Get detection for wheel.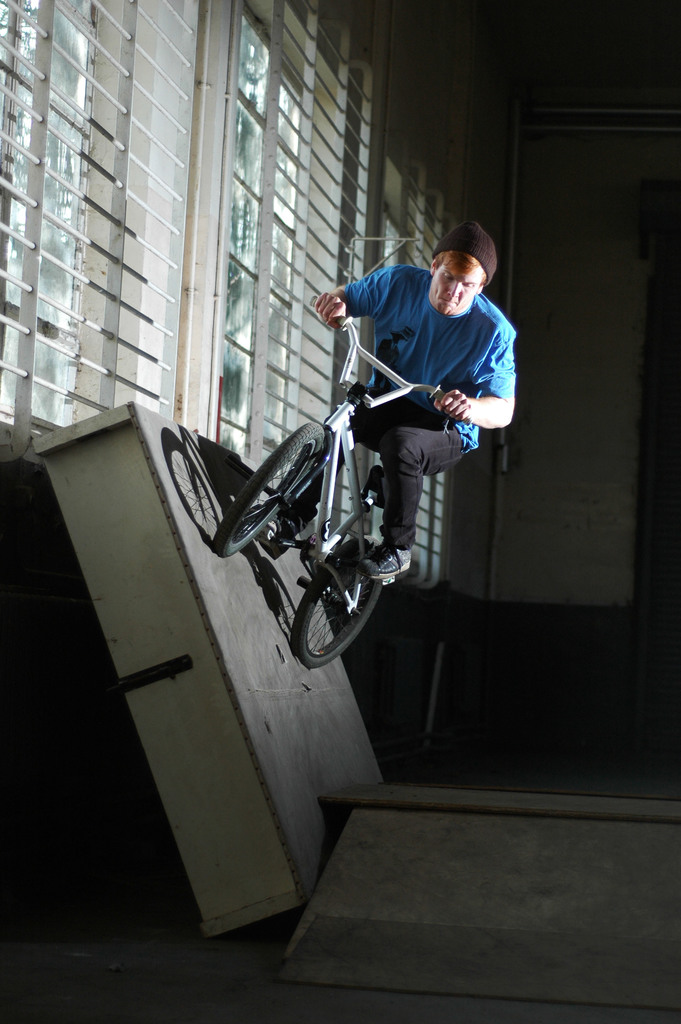
Detection: box=[204, 419, 342, 563].
